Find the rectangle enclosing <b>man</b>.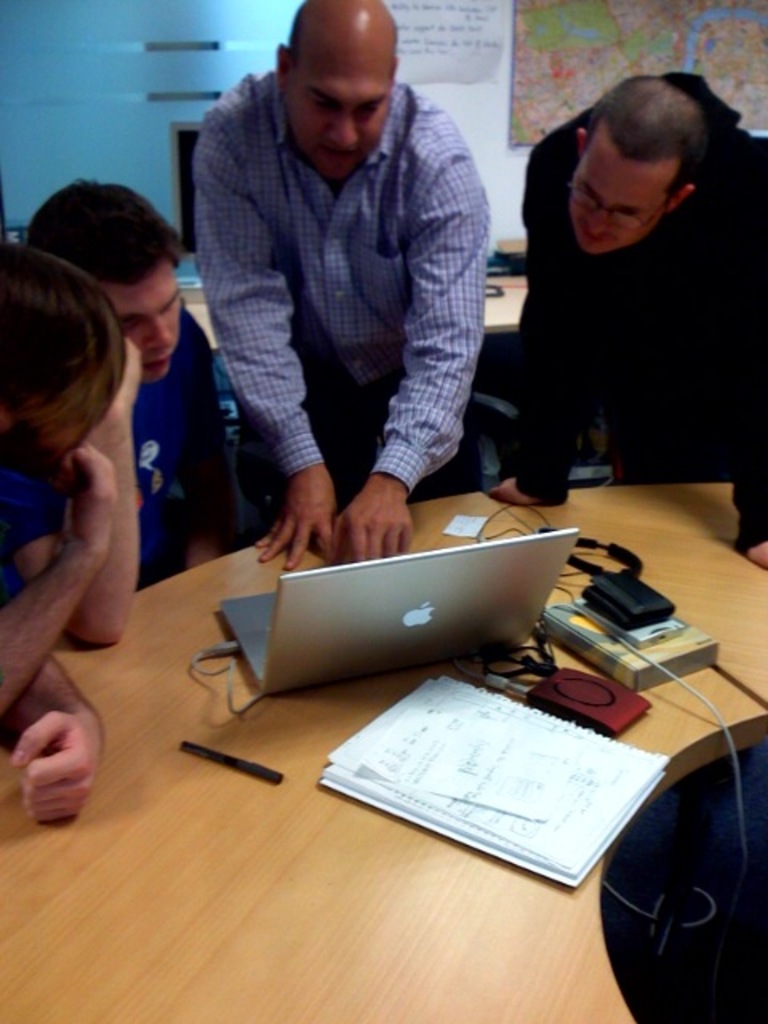
rect(0, 237, 123, 824).
